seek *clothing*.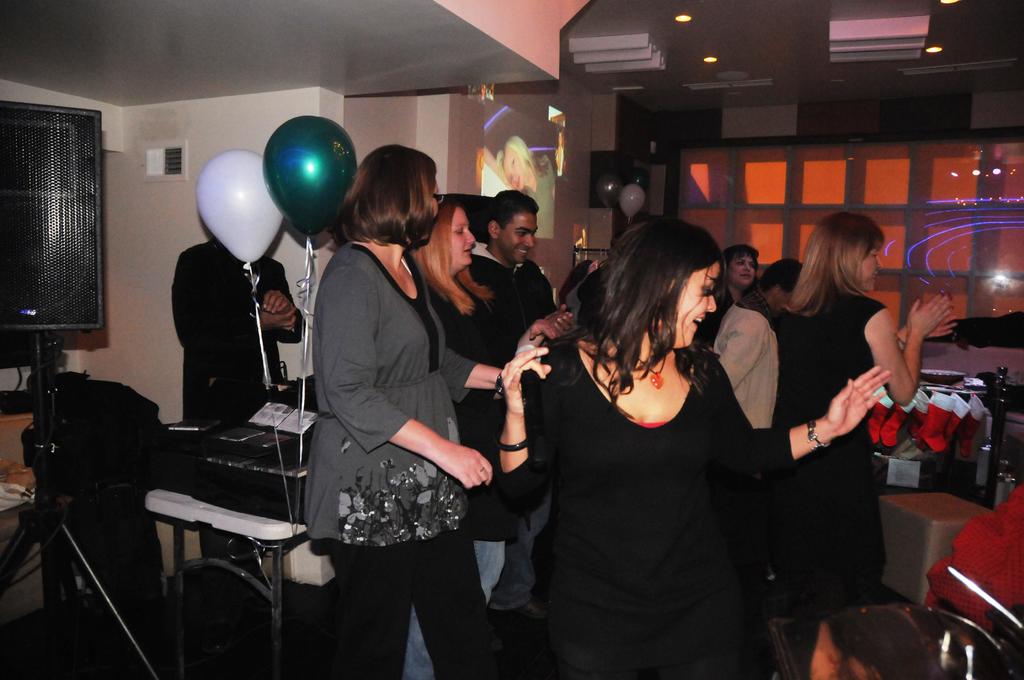
region(936, 307, 1023, 344).
